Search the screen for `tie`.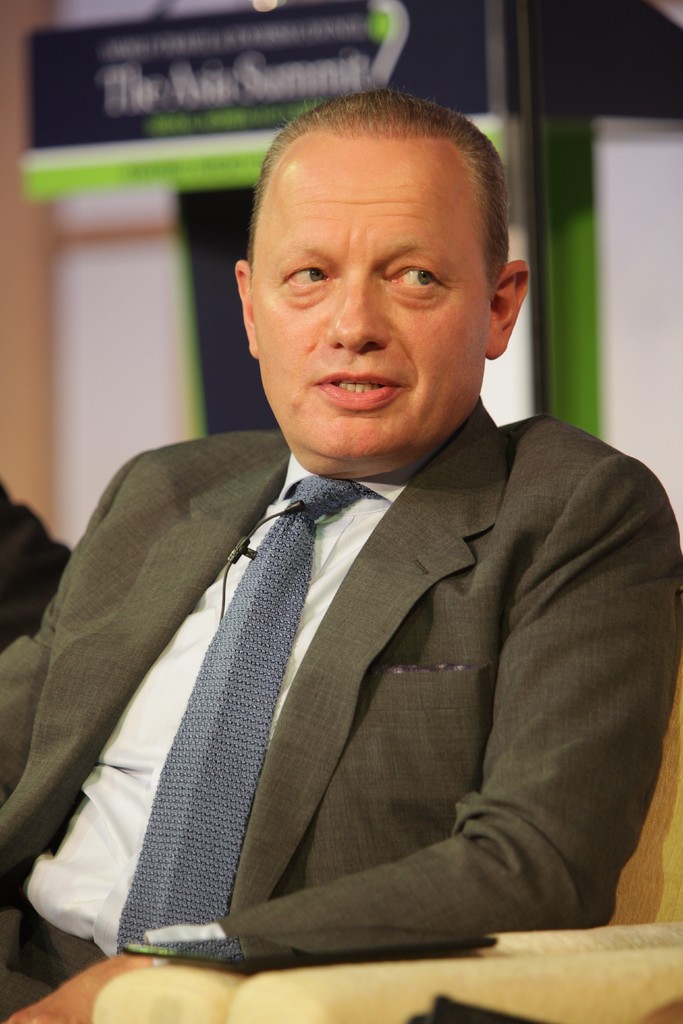
Found at left=108, top=472, right=377, bottom=951.
